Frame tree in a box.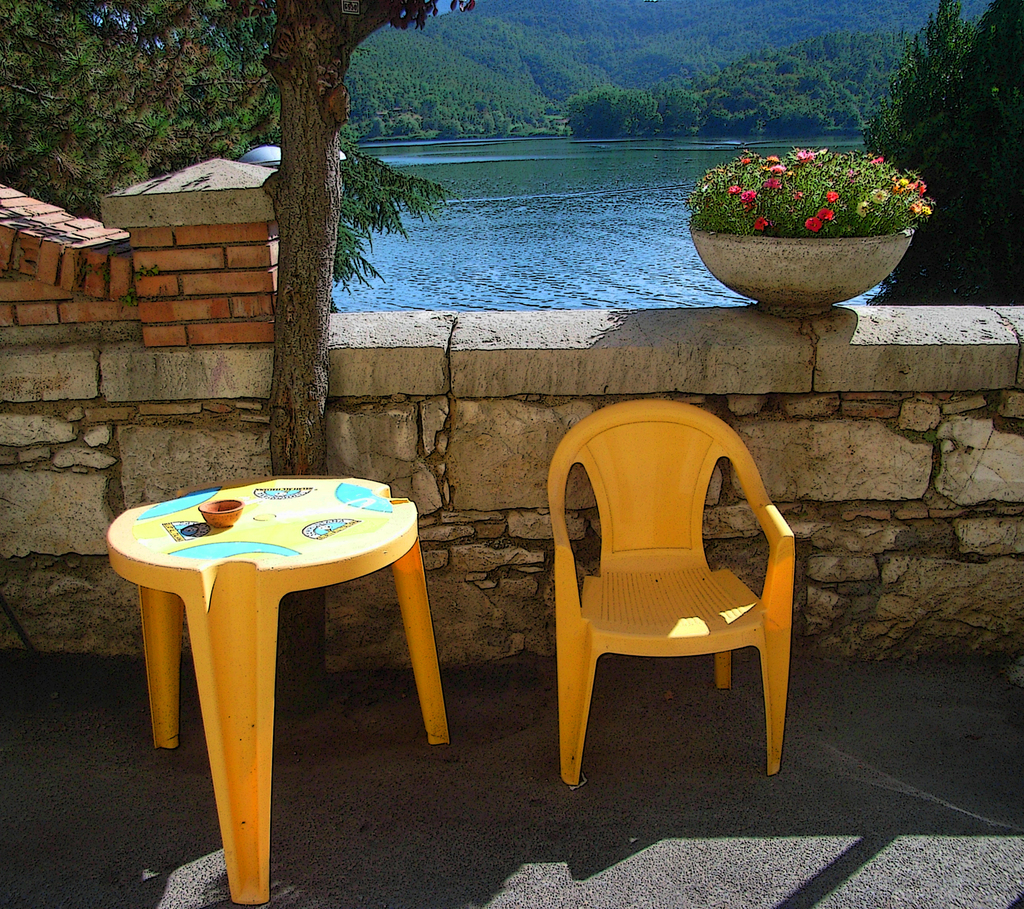
detection(880, 0, 1016, 230).
